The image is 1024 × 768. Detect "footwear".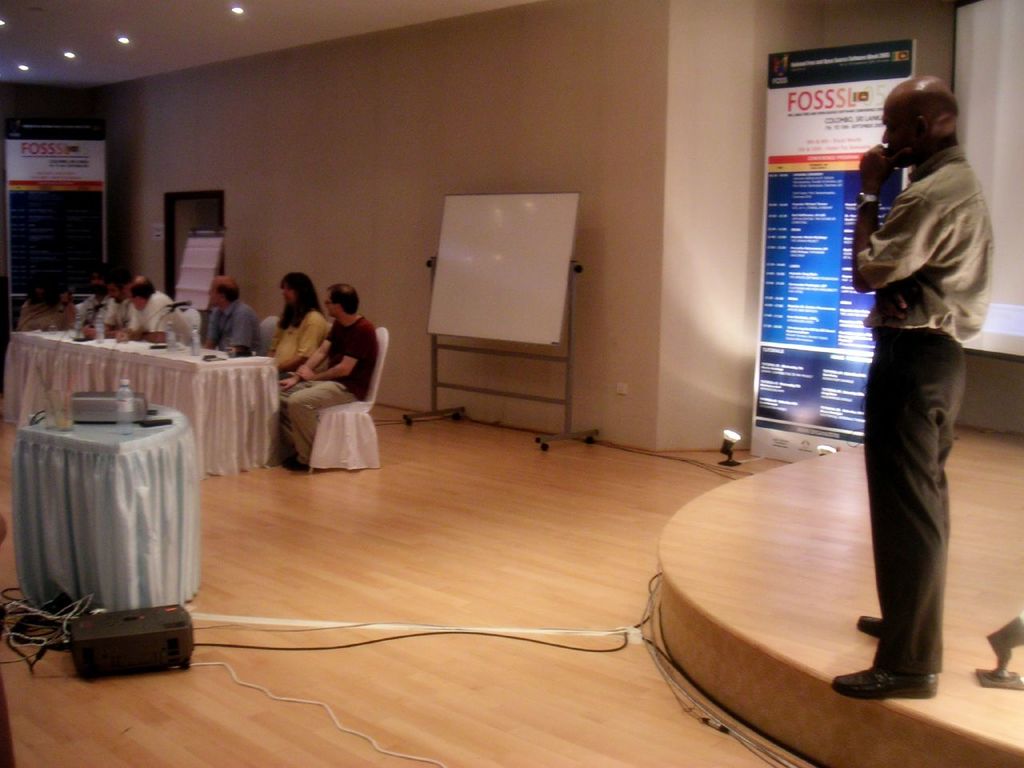
Detection: crop(831, 658, 937, 706).
